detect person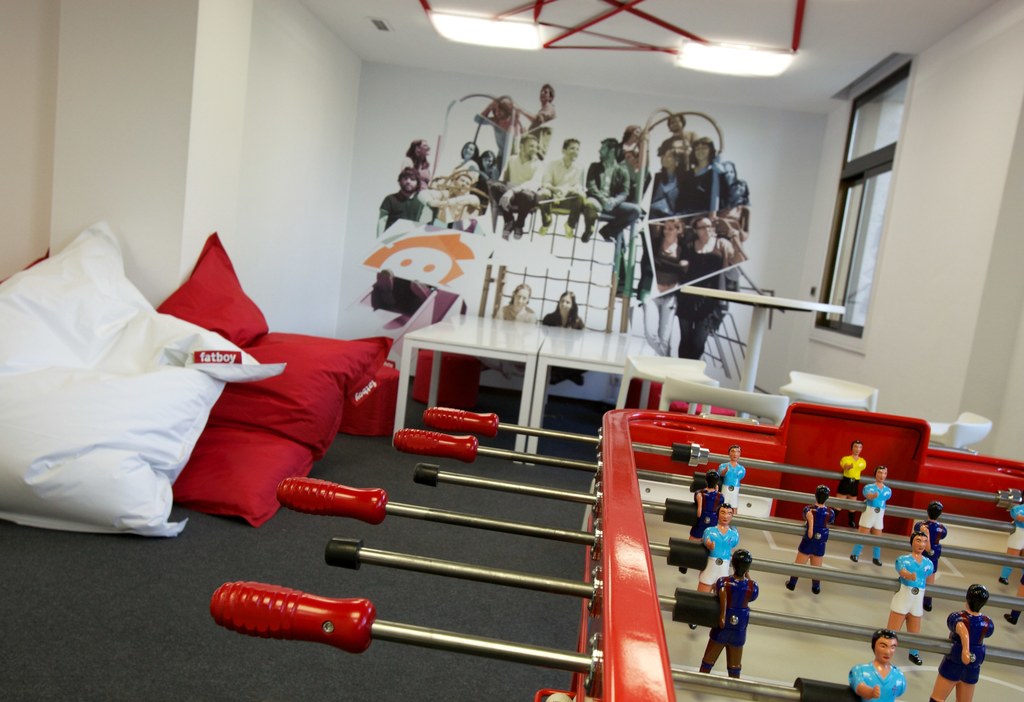
887, 532, 934, 666
